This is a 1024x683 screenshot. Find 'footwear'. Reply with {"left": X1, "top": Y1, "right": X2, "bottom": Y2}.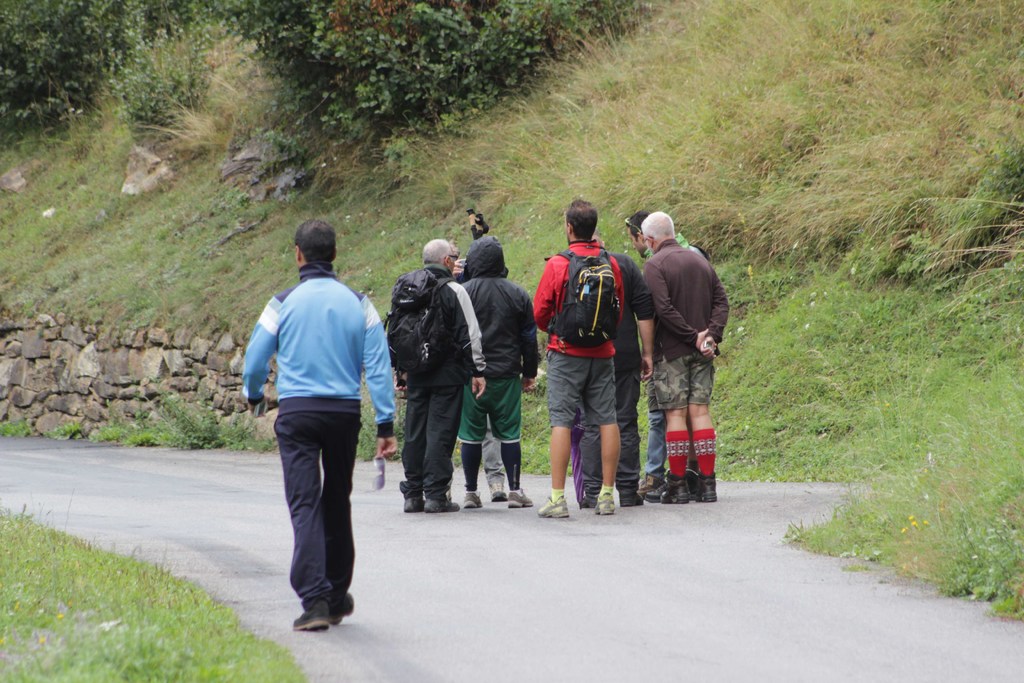
{"left": 491, "top": 481, "right": 504, "bottom": 500}.
